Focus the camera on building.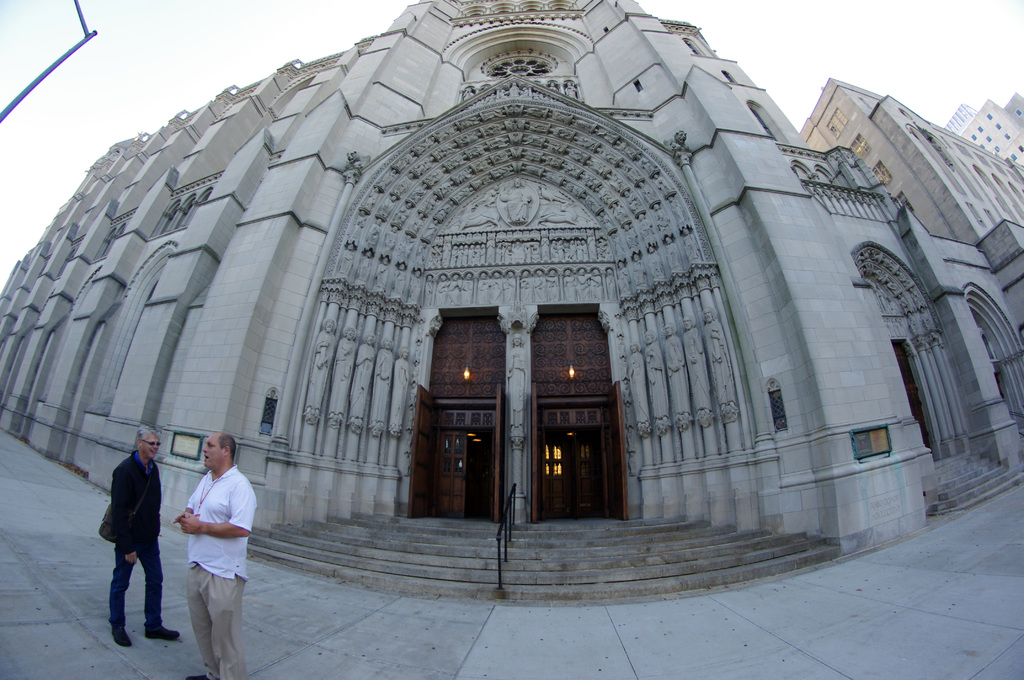
Focus region: pyautogui.locateOnScreen(944, 93, 1023, 172).
